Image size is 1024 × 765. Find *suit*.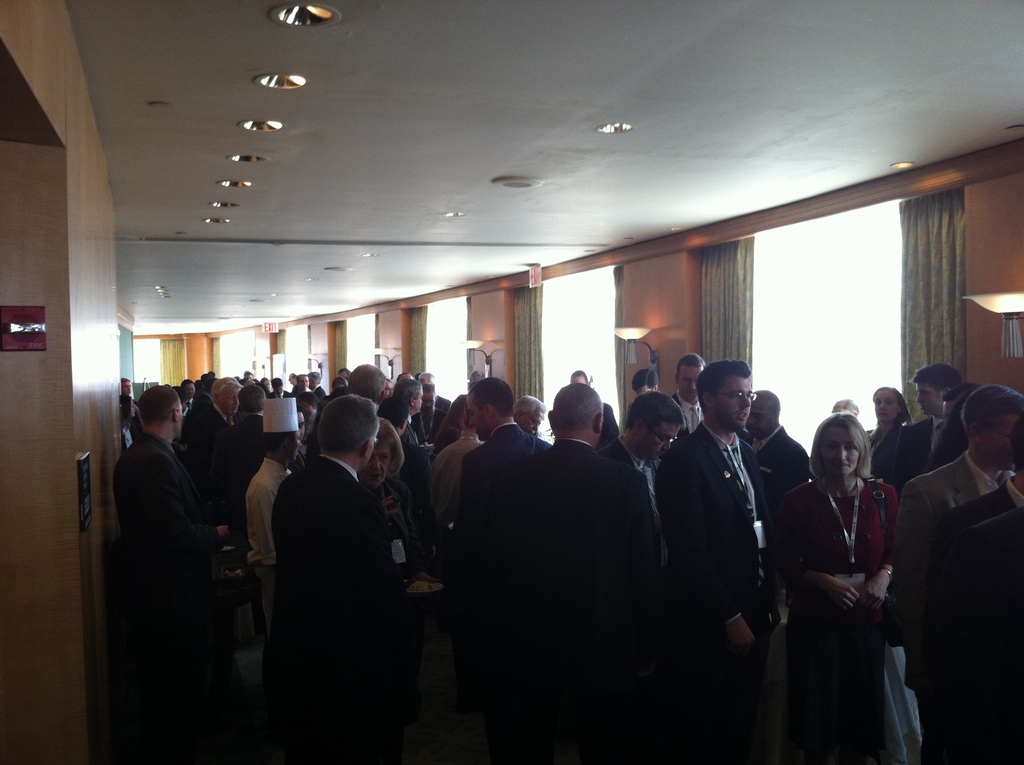
(x1=955, y1=497, x2=1023, y2=764).
